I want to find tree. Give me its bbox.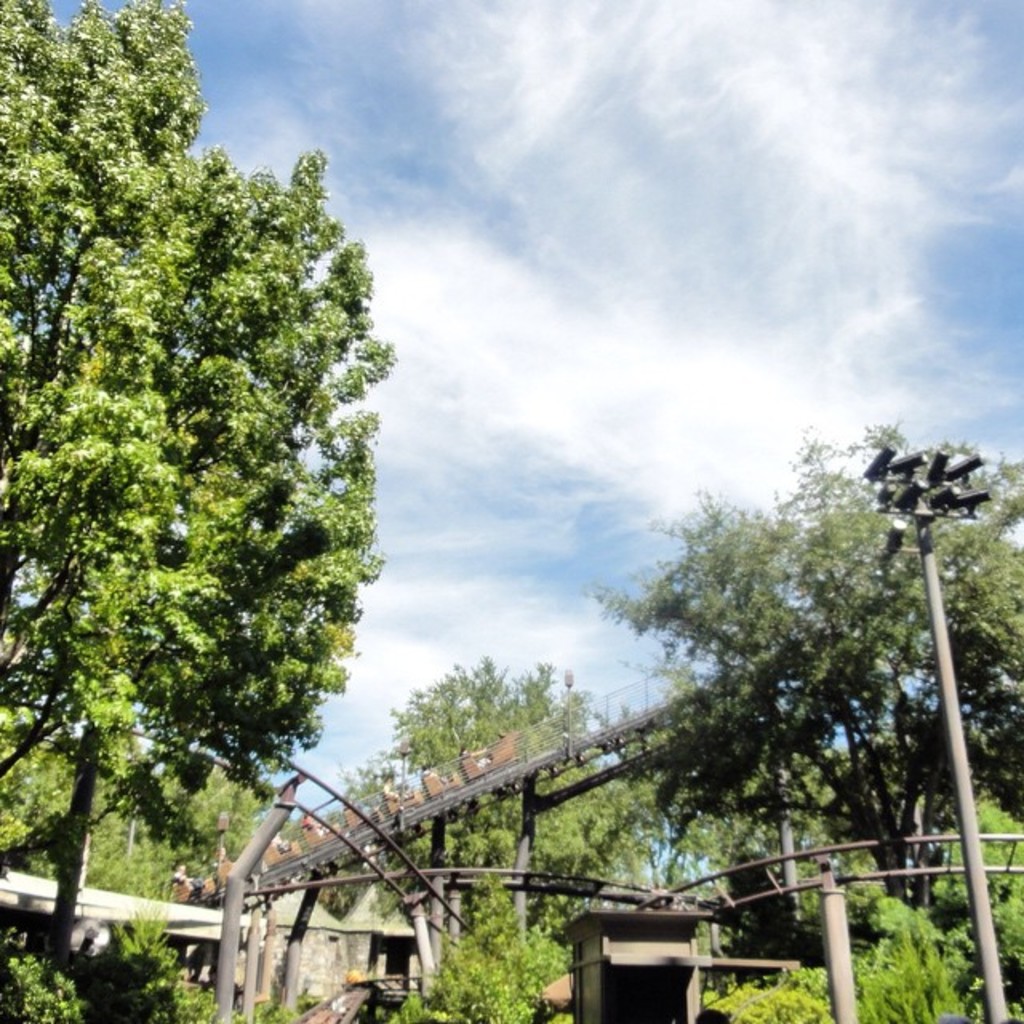
l=331, t=653, r=645, b=1022.
